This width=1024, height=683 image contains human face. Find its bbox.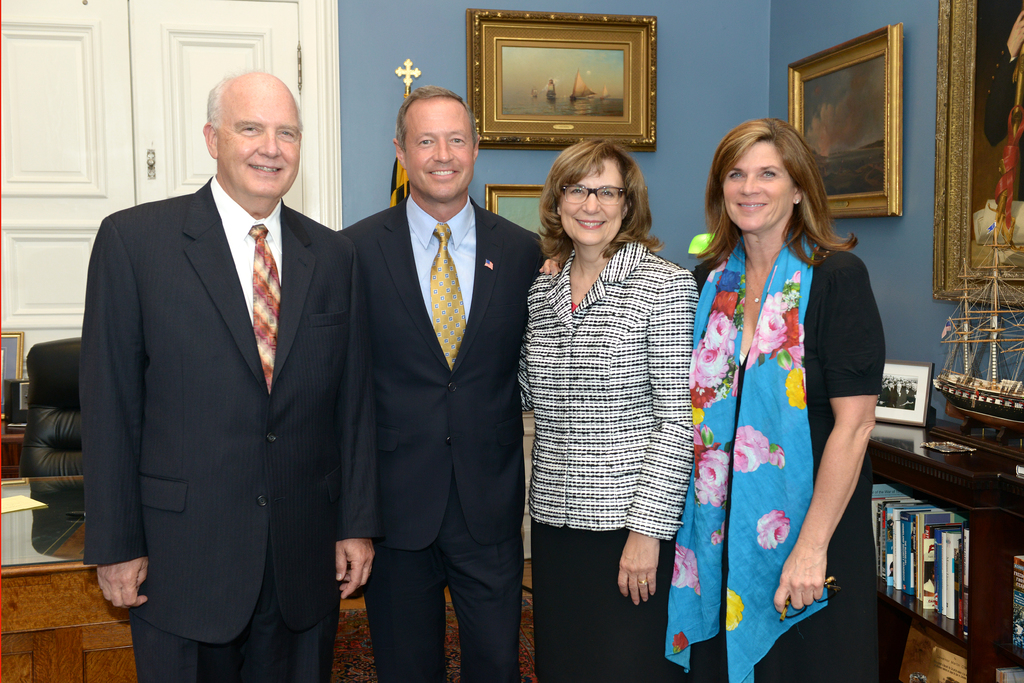
rect(405, 94, 475, 202).
